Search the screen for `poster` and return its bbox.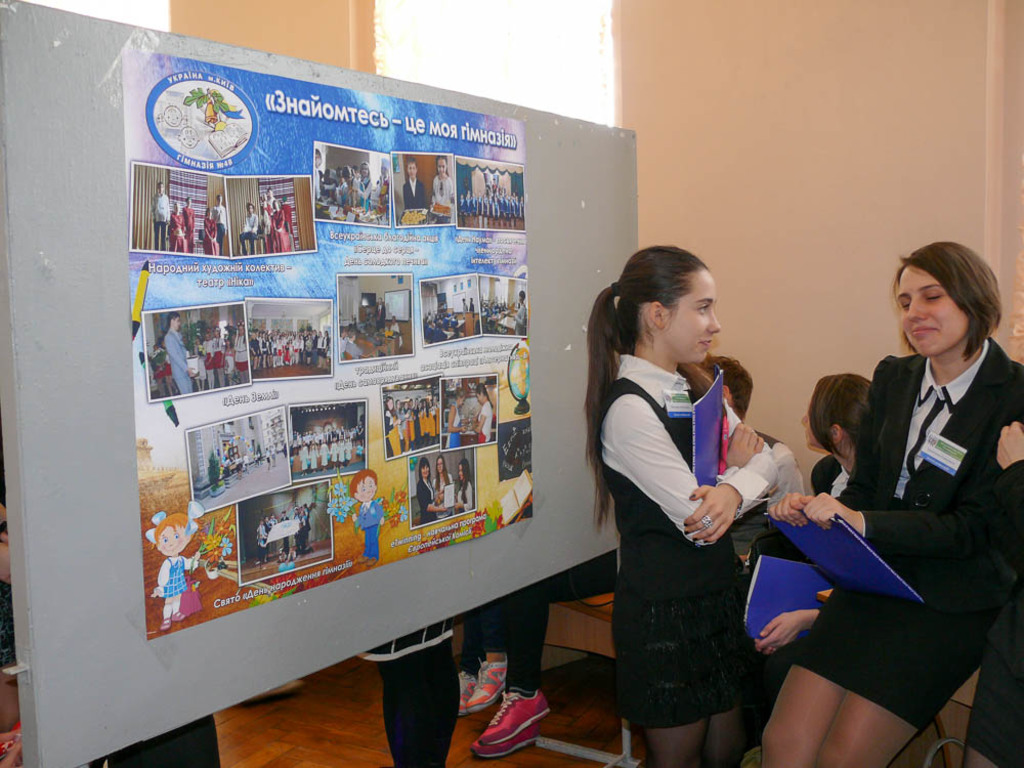
Found: rect(120, 47, 539, 641).
